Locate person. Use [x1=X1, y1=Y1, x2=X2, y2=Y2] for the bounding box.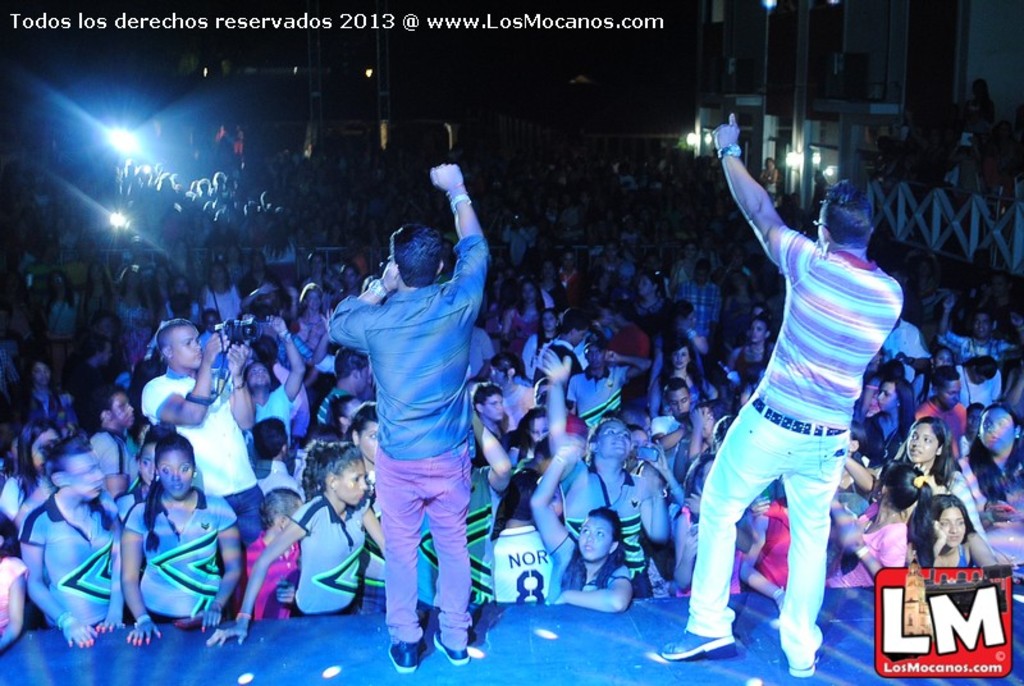
[x1=956, y1=356, x2=1004, y2=404].
